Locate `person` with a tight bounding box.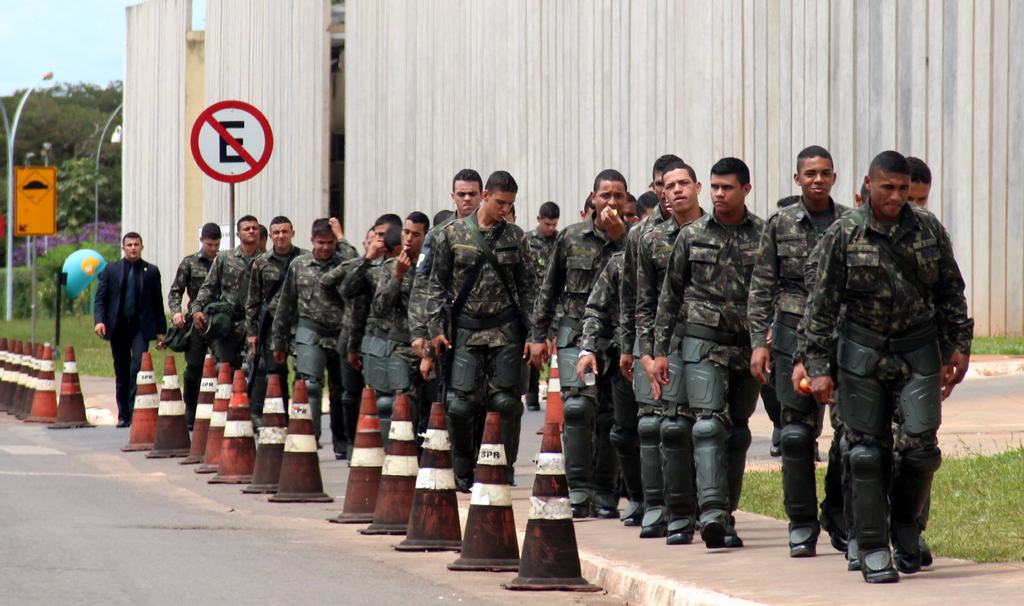
x1=317 y1=211 x2=404 y2=449.
